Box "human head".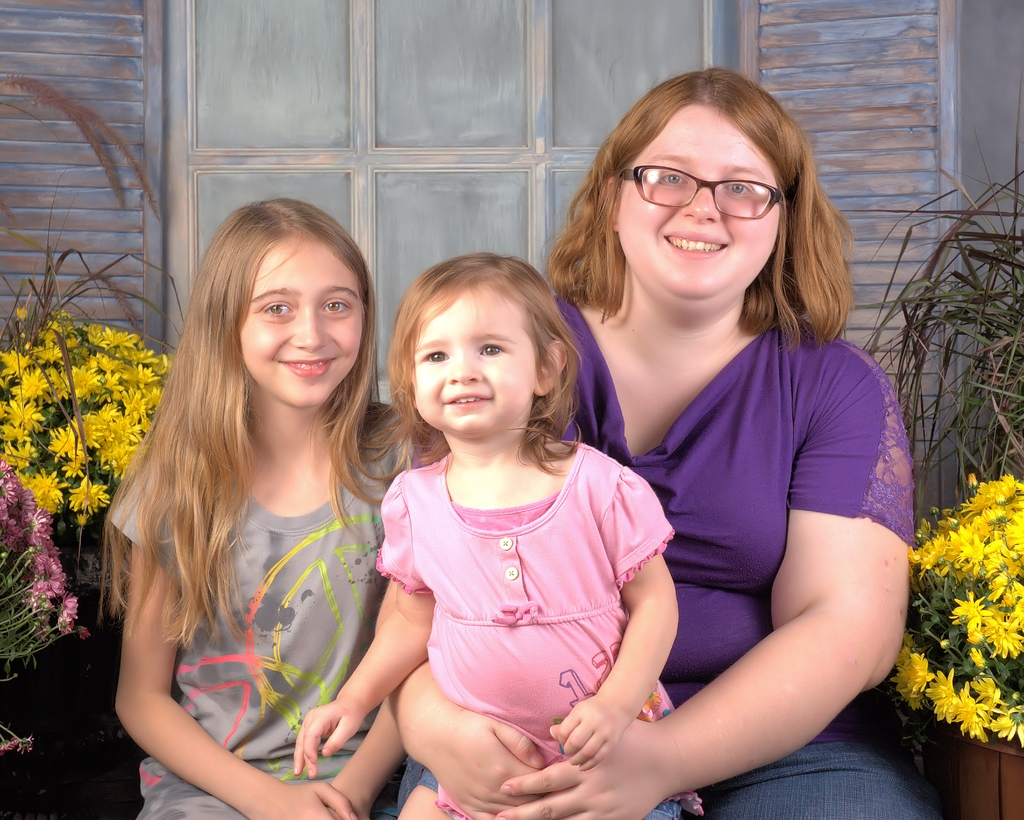
193, 200, 374, 407.
